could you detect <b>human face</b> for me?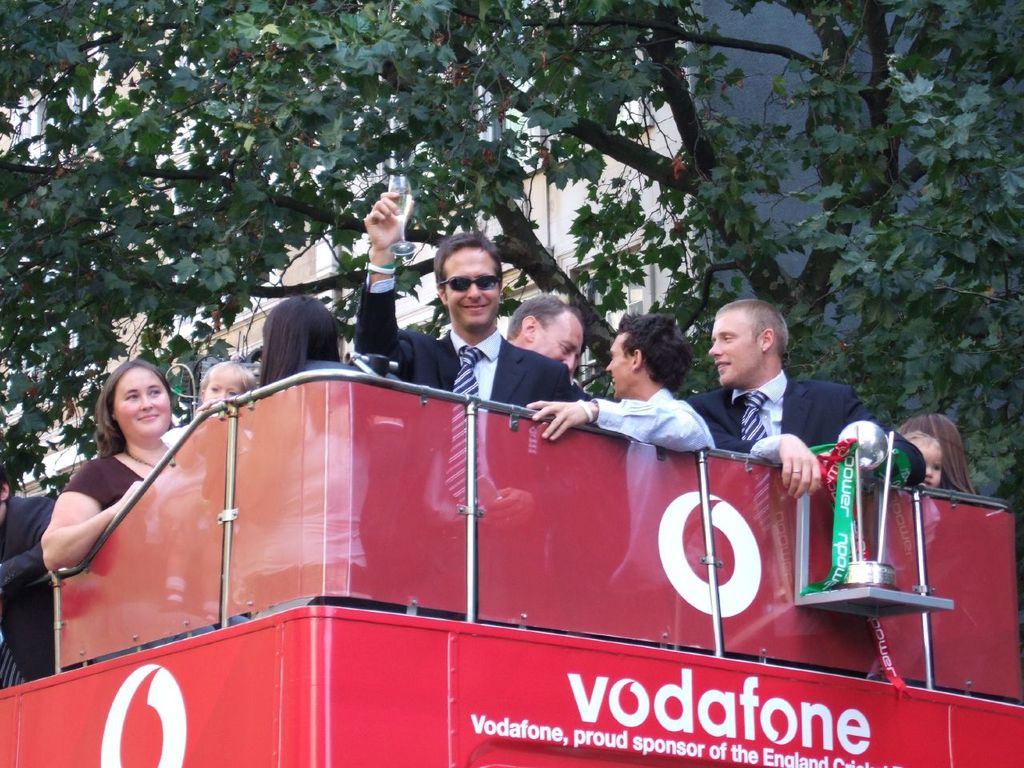
Detection result: Rect(711, 309, 763, 385).
